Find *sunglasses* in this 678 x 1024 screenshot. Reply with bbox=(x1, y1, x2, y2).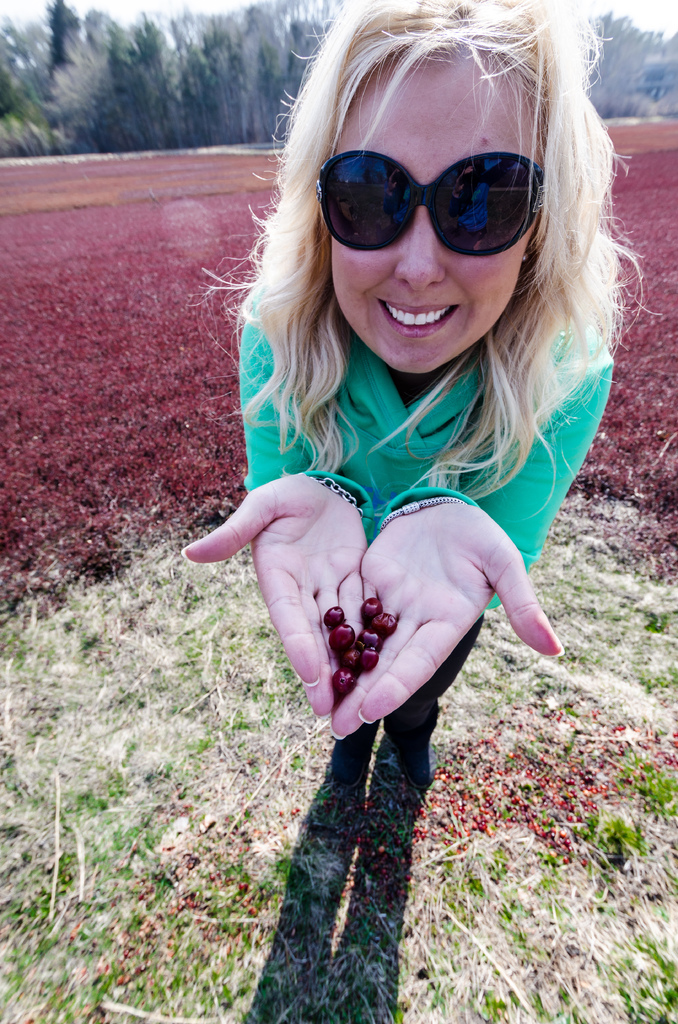
bbox=(305, 141, 548, 266).
